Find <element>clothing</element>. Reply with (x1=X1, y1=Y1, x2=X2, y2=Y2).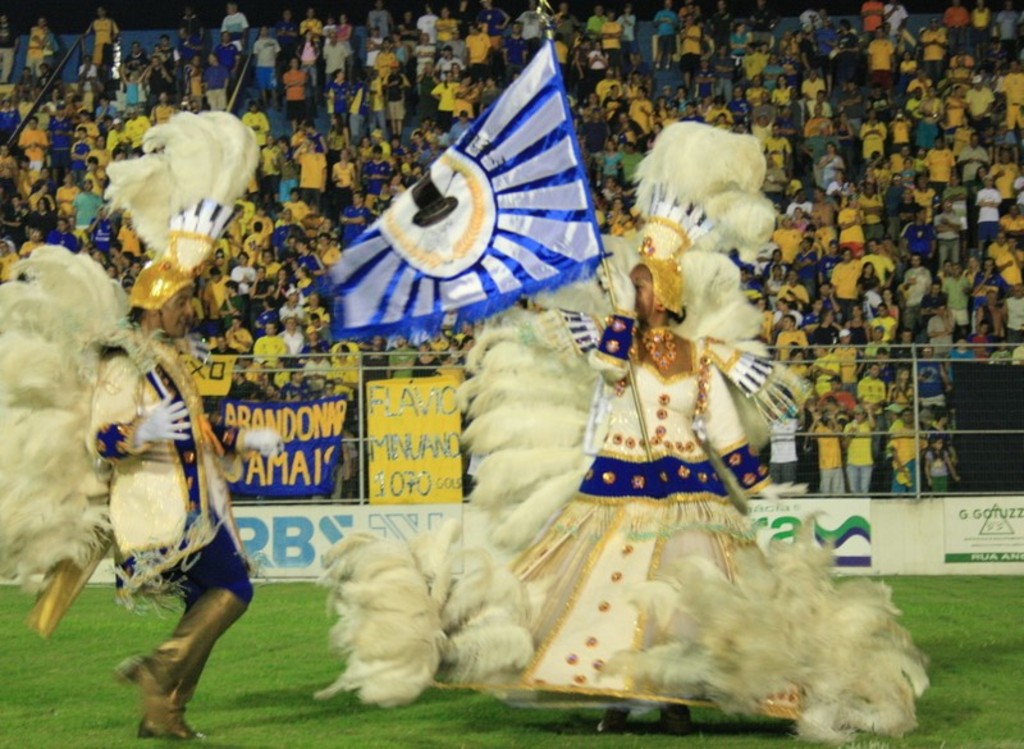
(x1=332, y1=128, x2=348, y2=146).
